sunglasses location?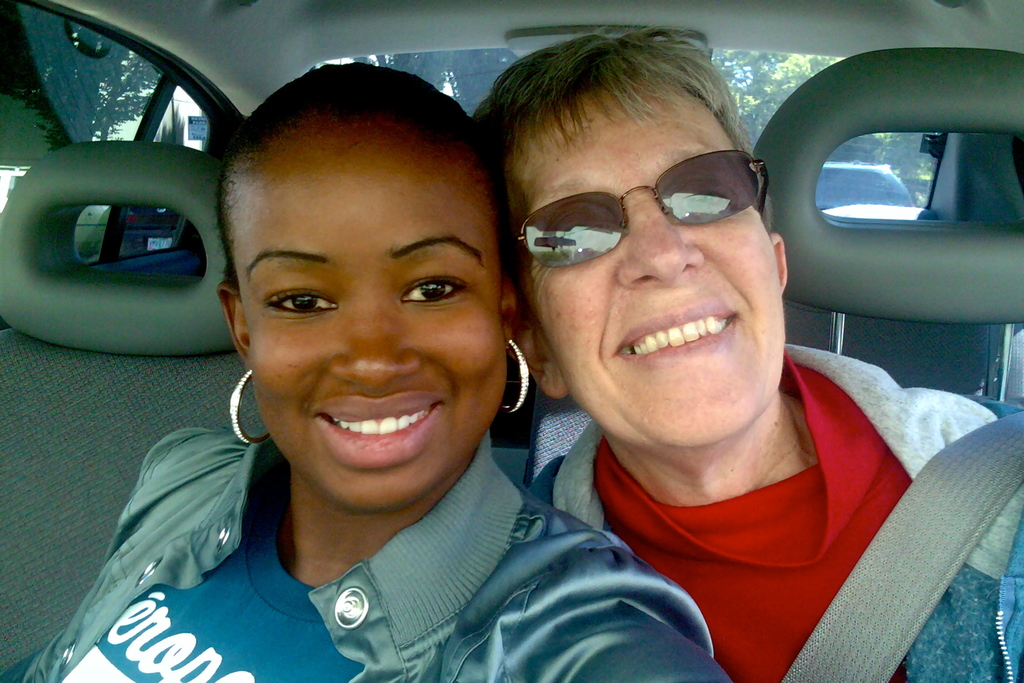
region(515, 147, 770, 267)
